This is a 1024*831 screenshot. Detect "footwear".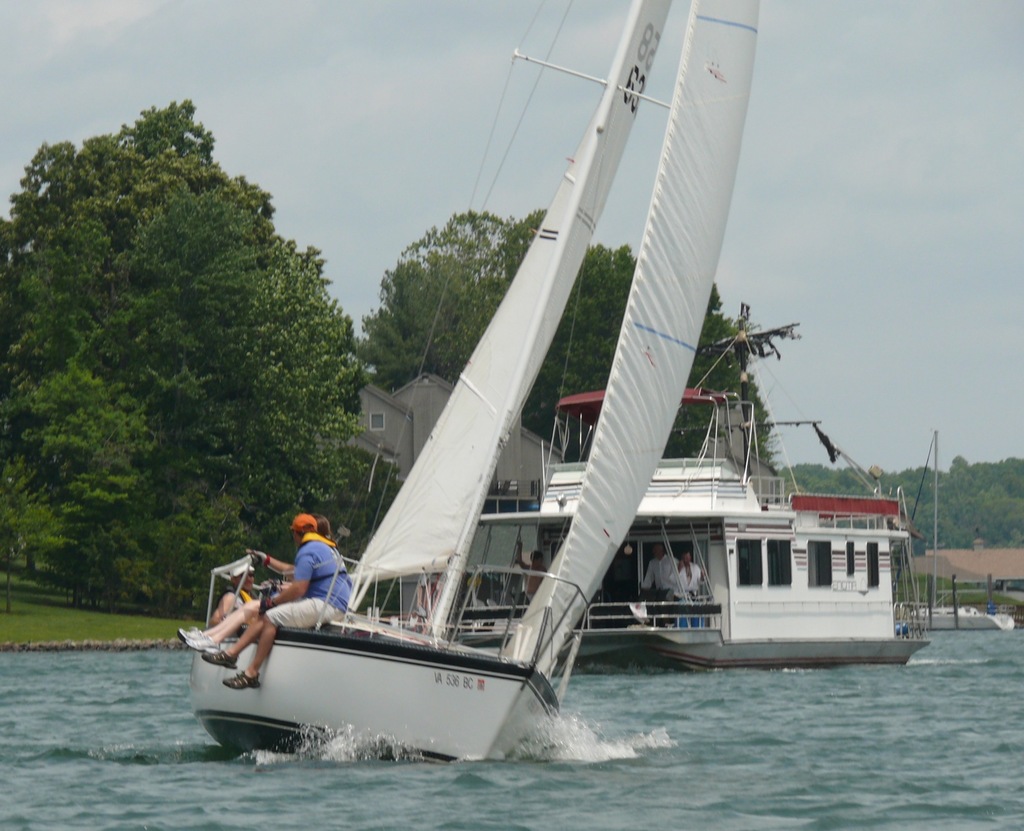
BBox(220, 672, 260, 689).
